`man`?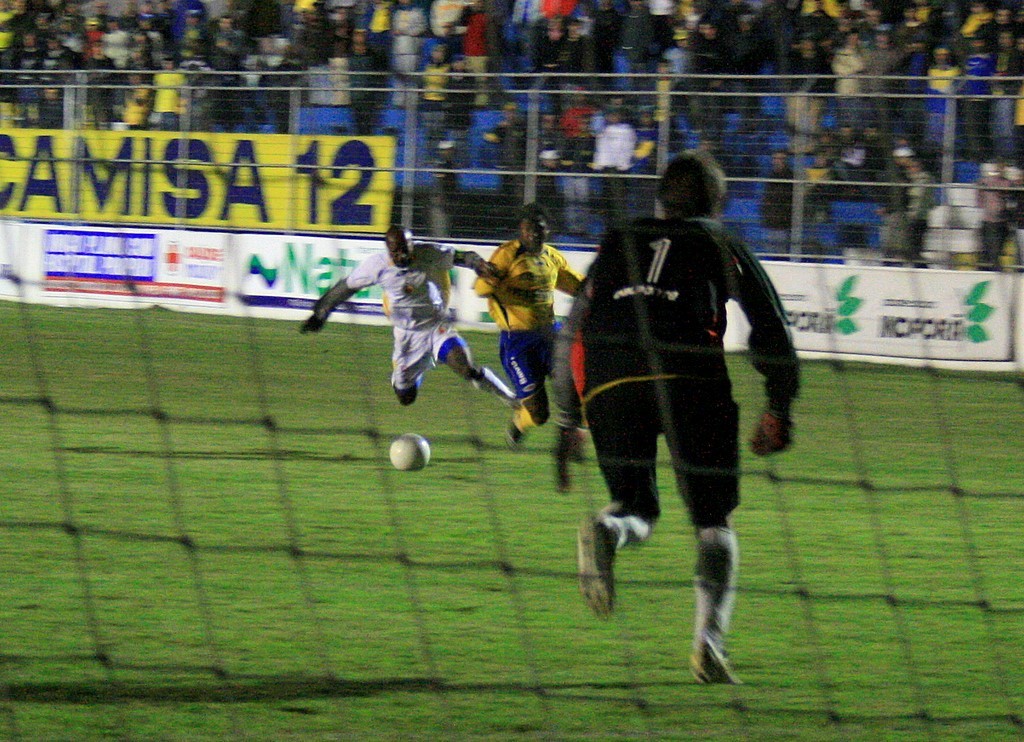
<region>477, 195, 589, 462</region>
